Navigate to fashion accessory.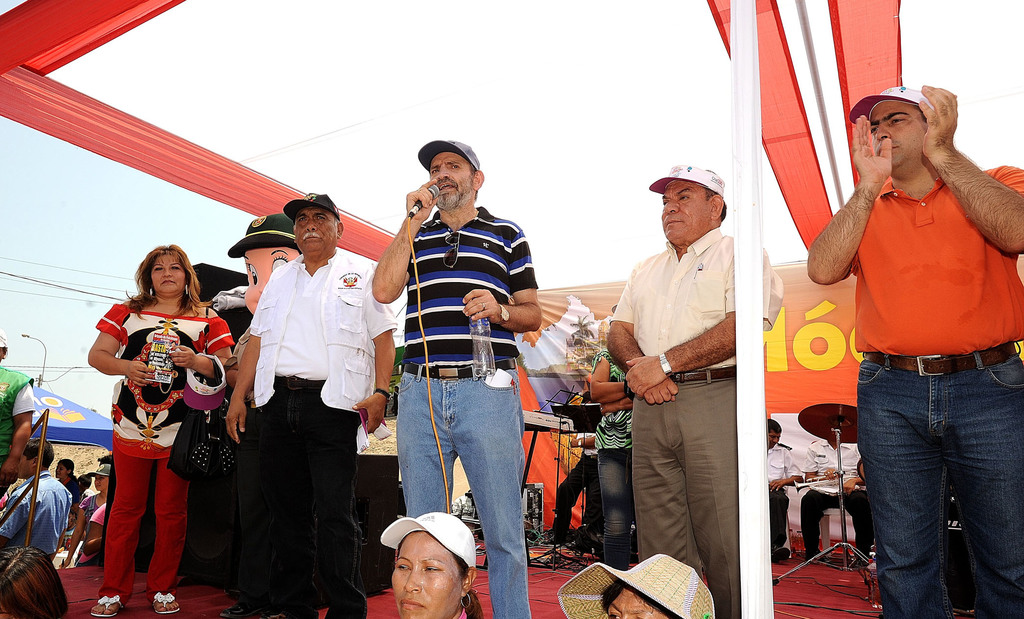
Navigation target: (648,164,731,219).
